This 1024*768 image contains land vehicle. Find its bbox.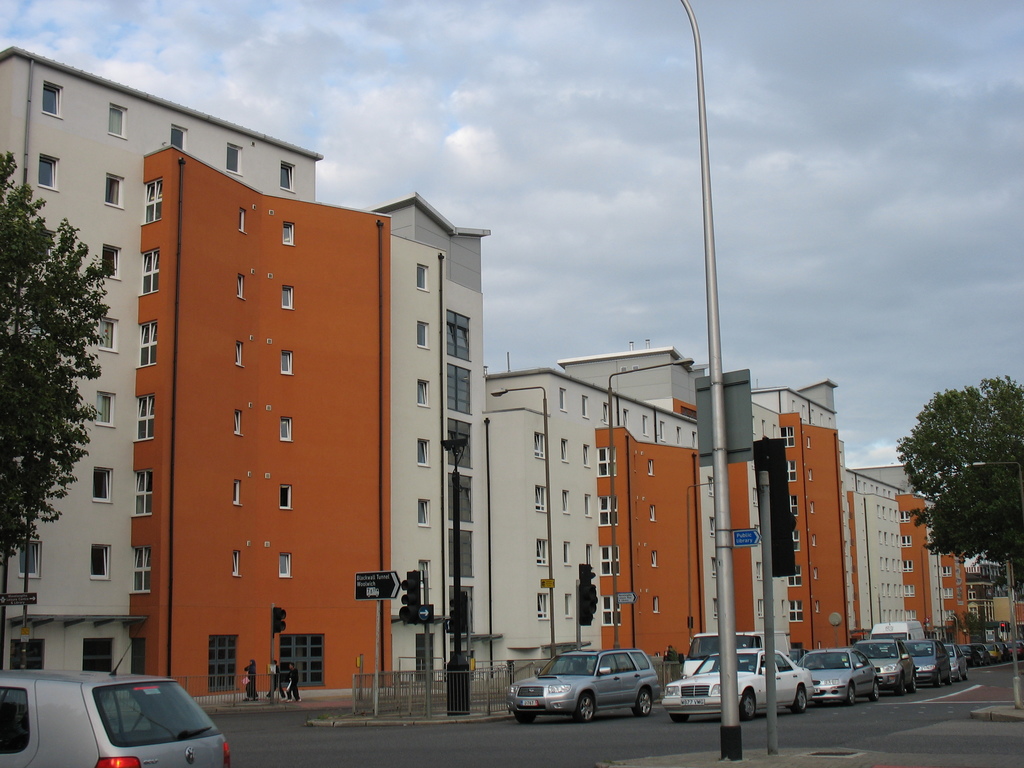
<bbox>947, 642, 966, 680</bbox>.
